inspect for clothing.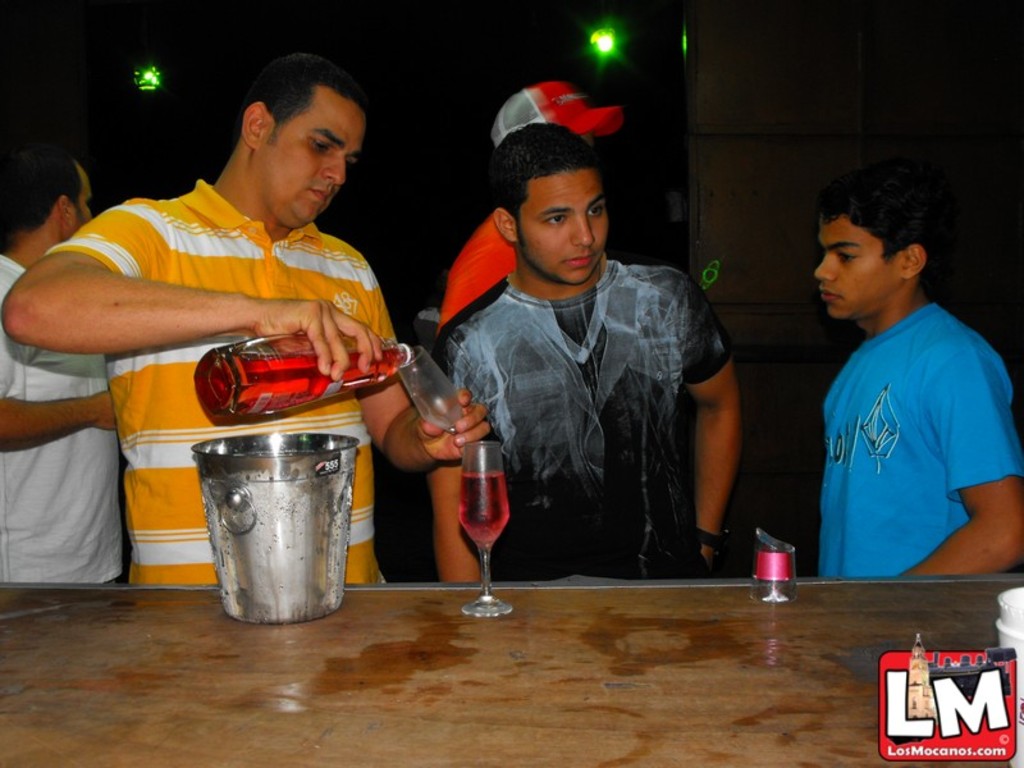
Inspection: (44,178,401,584).
